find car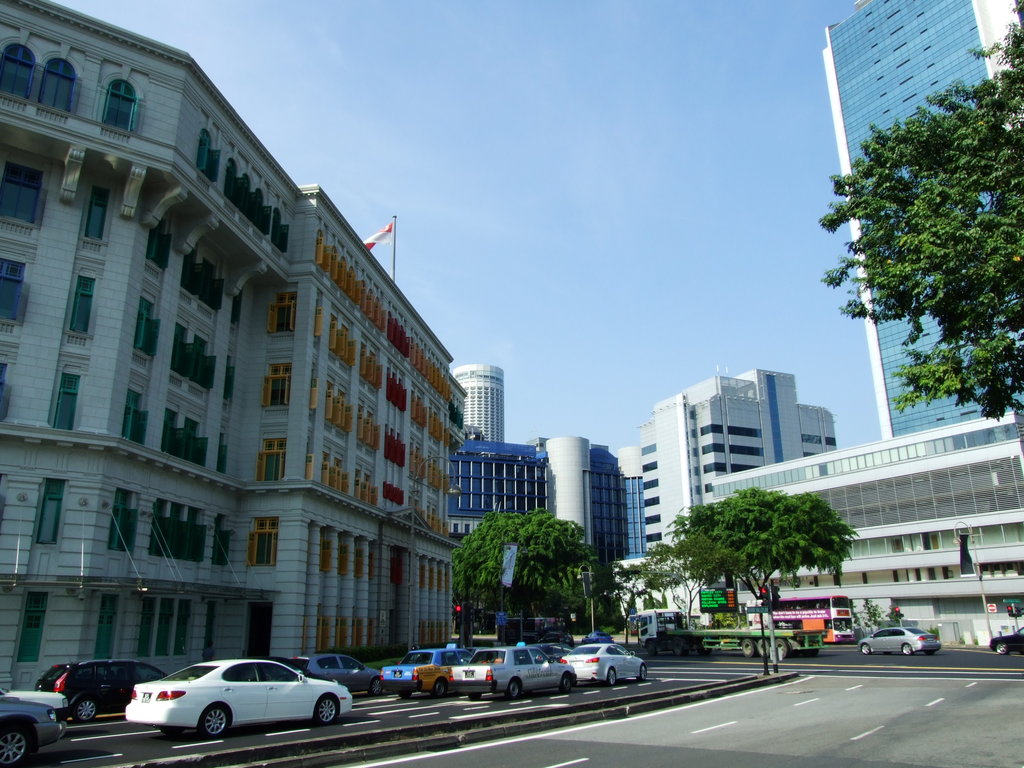
(left=857, top=627, right=941, bottom=655)
